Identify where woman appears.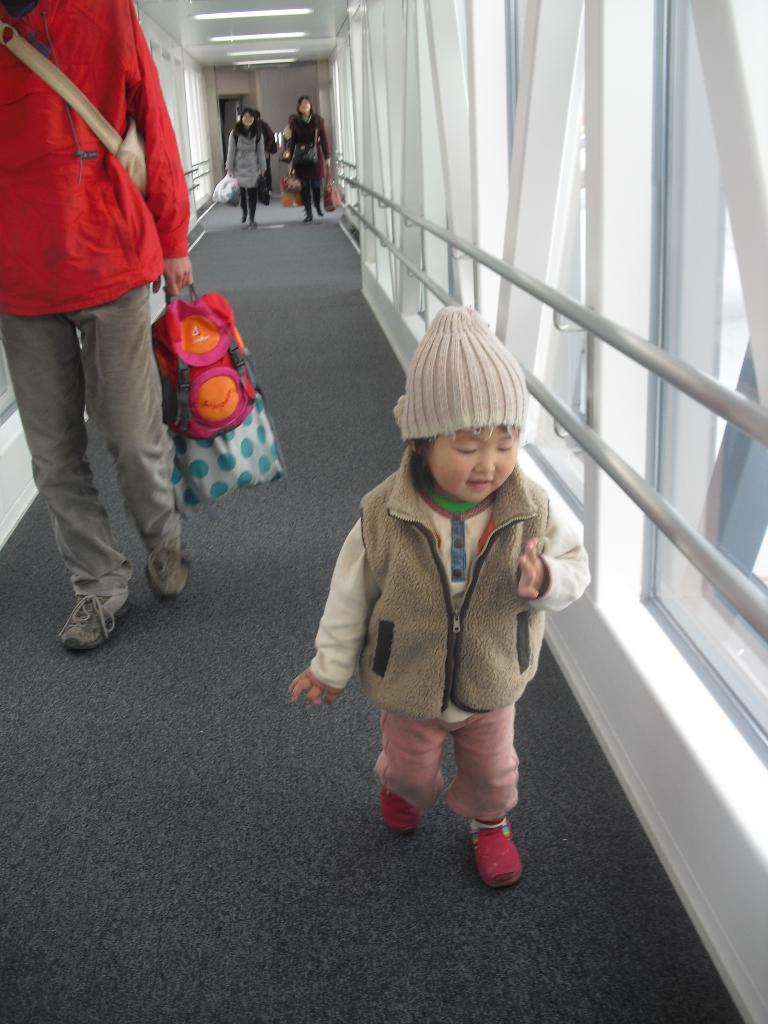
Appears at <box>291,95,332,223</box>.
